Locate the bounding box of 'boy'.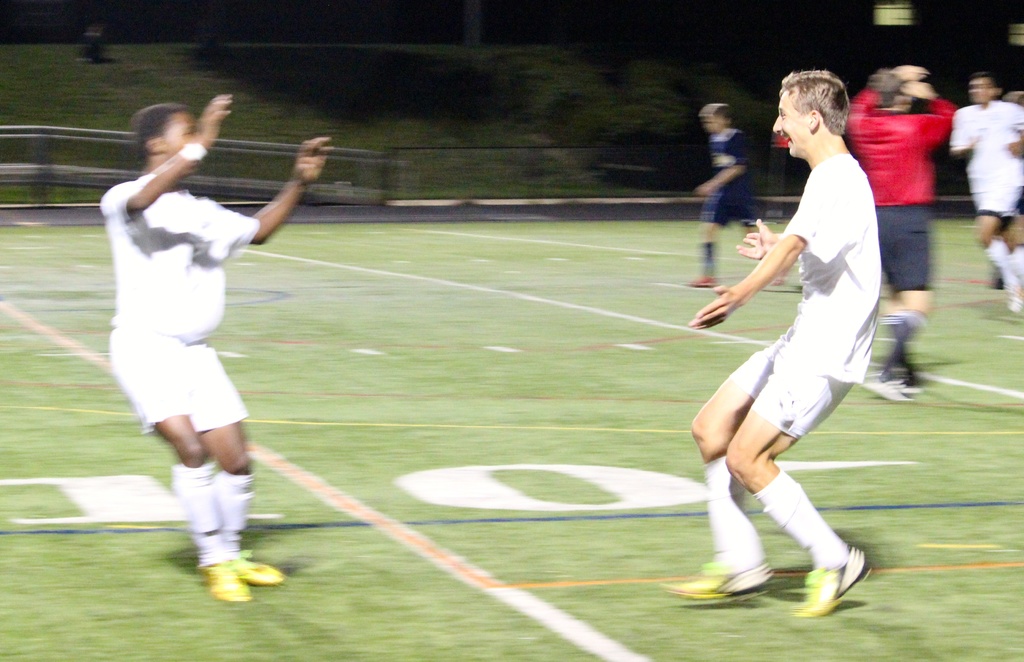
Bounding box: crop(686, 105, 784, 289).
